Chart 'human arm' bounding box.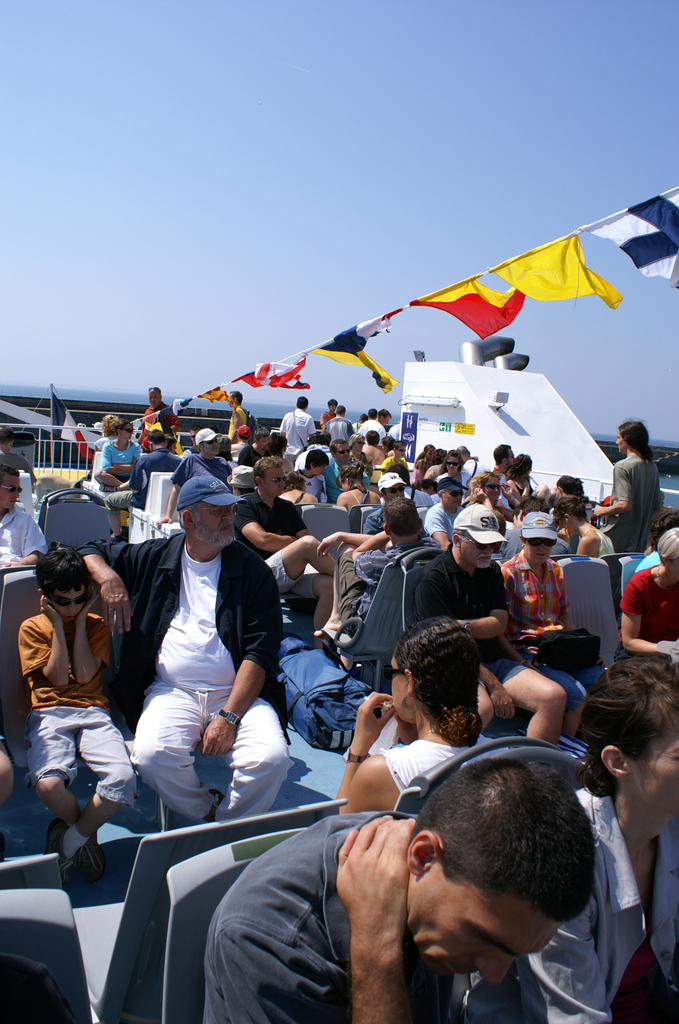
Charted: x1=0, y1=506, x2=46, y2=571.
